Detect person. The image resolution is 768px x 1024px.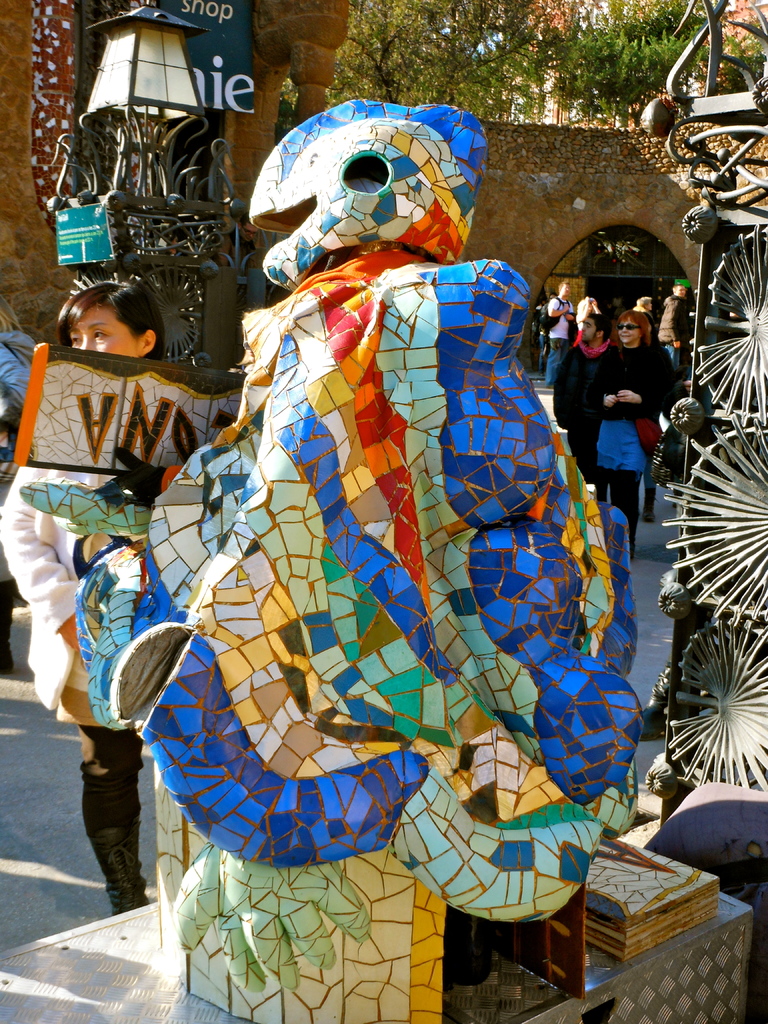
(x1=547, y1=274, x2=579, y2=398).
